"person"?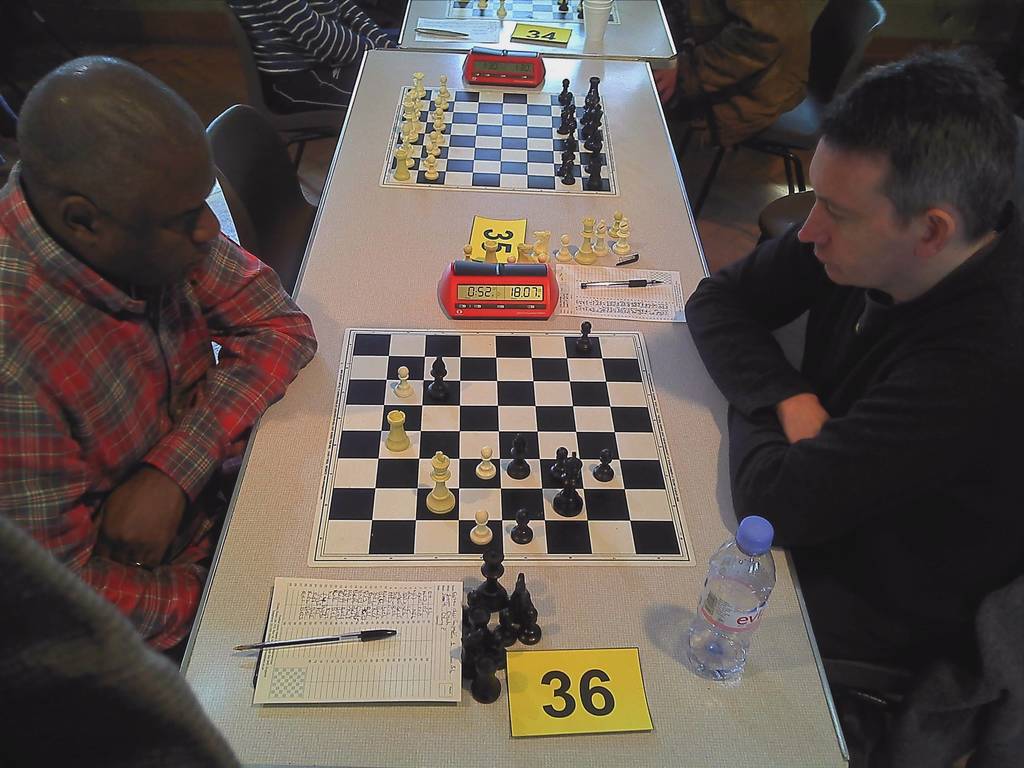
(716, 60, 1023, 767)
